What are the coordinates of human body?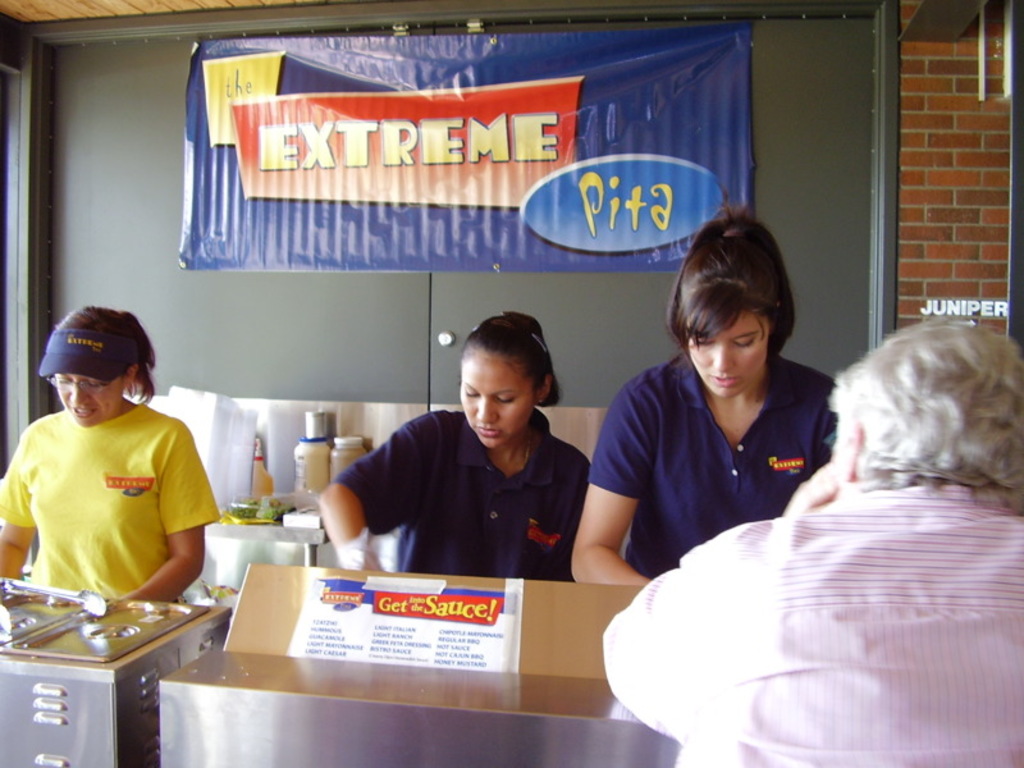
(567,204,837,589).
